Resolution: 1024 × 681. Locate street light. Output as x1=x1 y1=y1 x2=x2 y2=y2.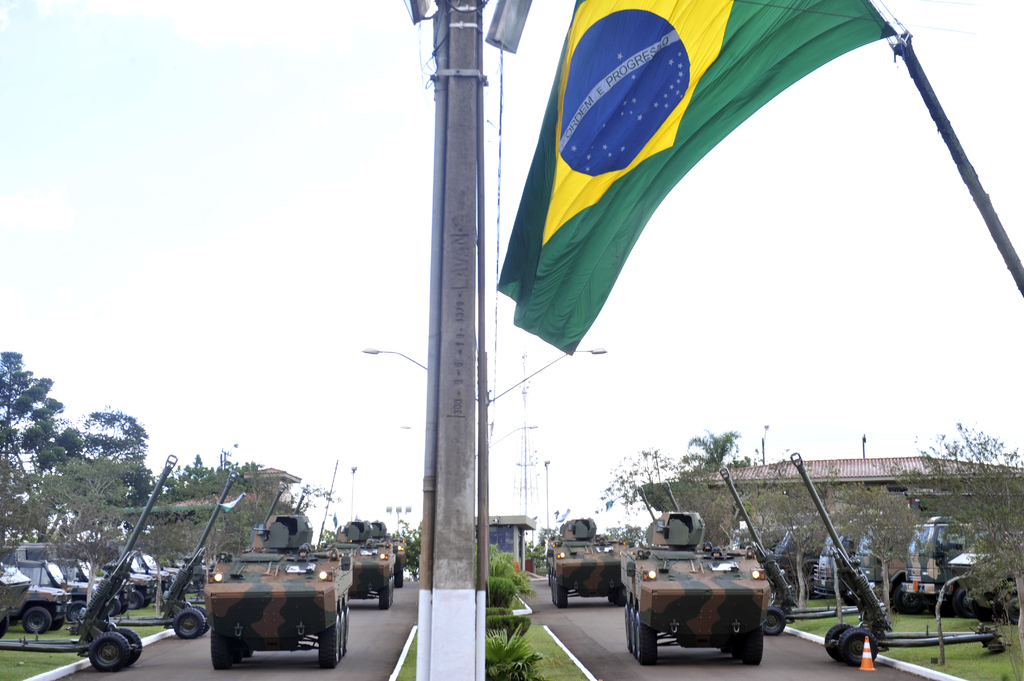
x1=387 y1=507 x2=412 y2=538.
